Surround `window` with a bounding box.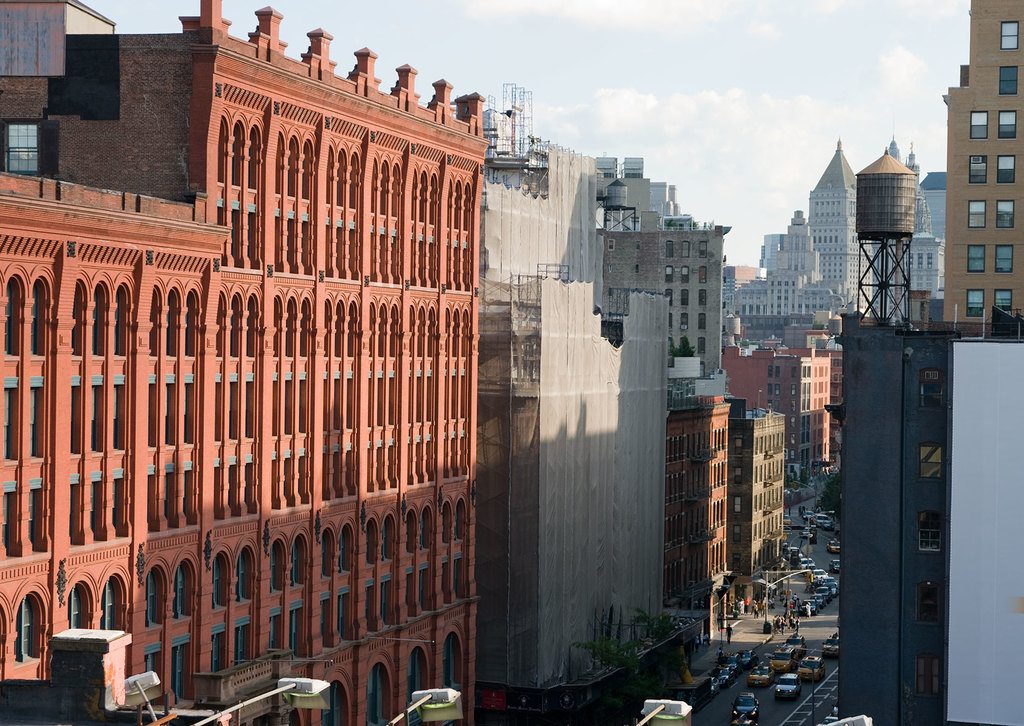
crop(440, 553, 462, 599).
